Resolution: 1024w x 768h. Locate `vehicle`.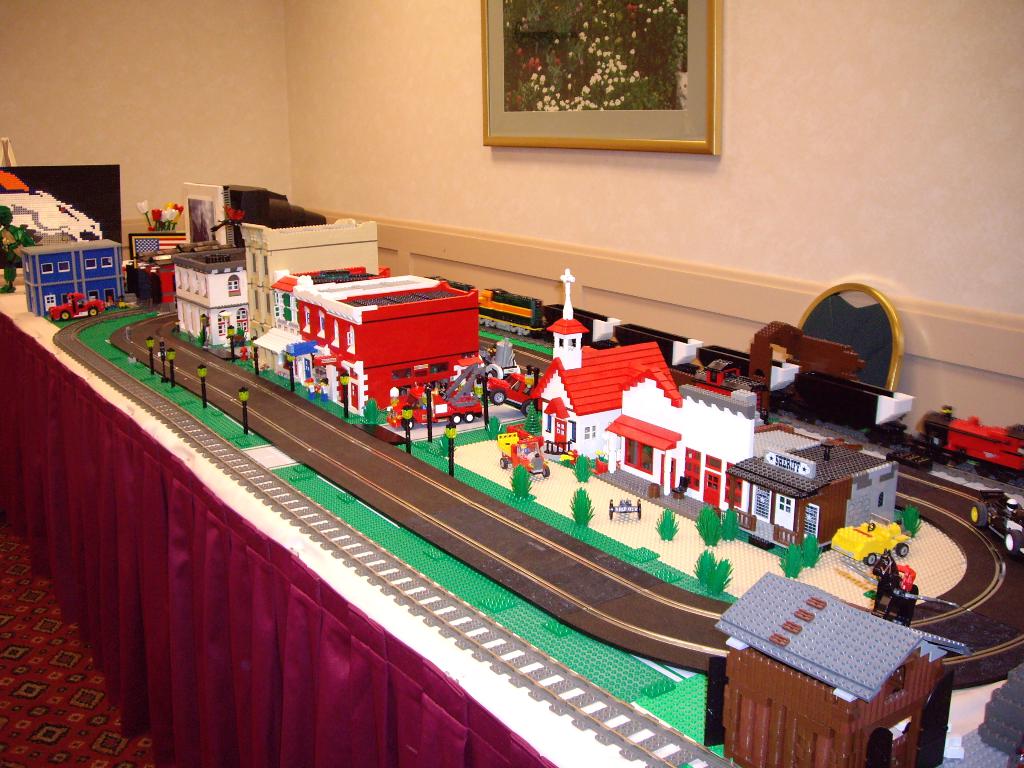
(x1=387, y1=362, x2=486, y2=430).
